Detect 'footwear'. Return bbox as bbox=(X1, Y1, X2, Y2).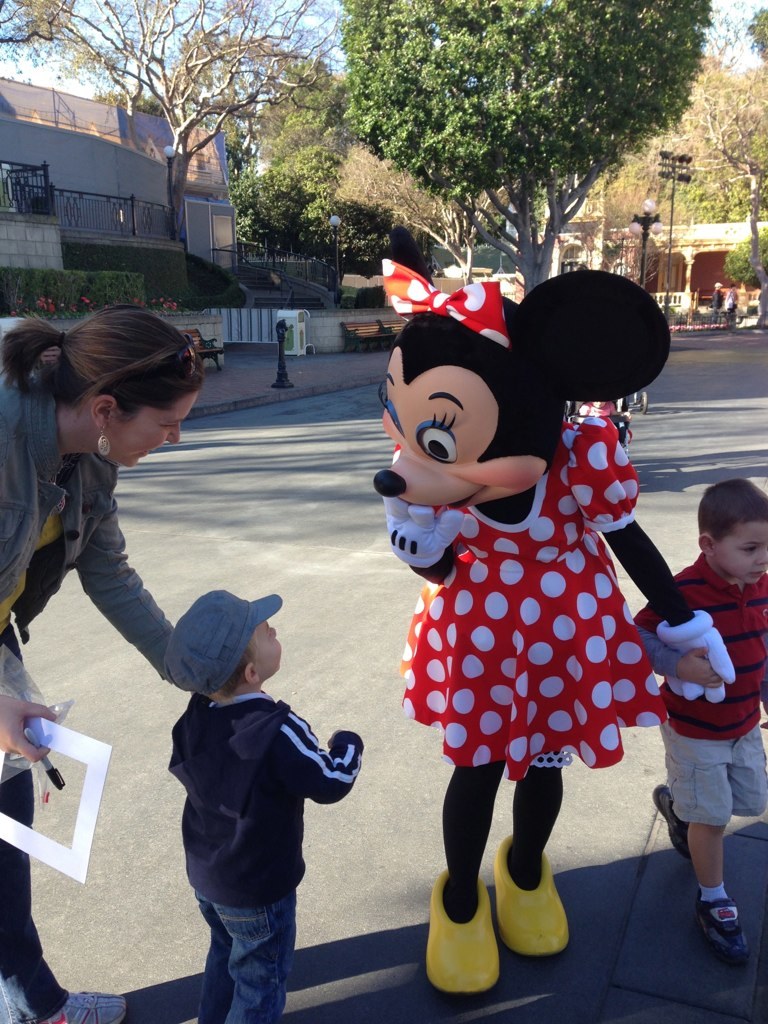
bbox=(495, 832, 569, 958).
